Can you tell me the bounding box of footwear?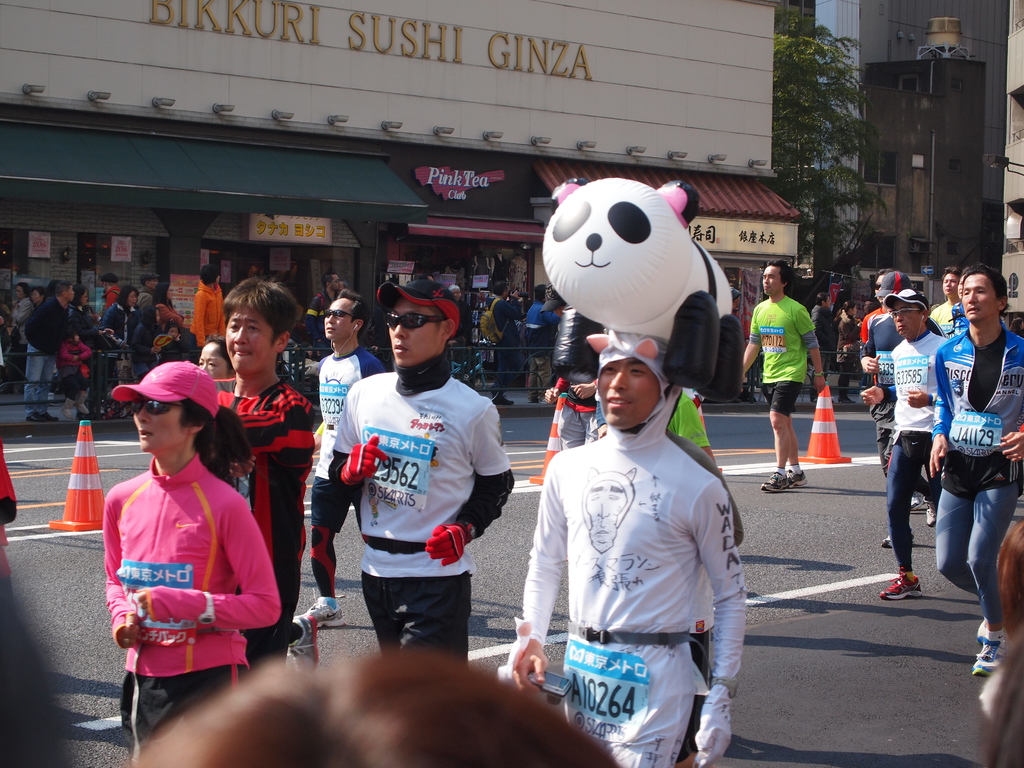
BBox(968, 631, 1007, 678).
